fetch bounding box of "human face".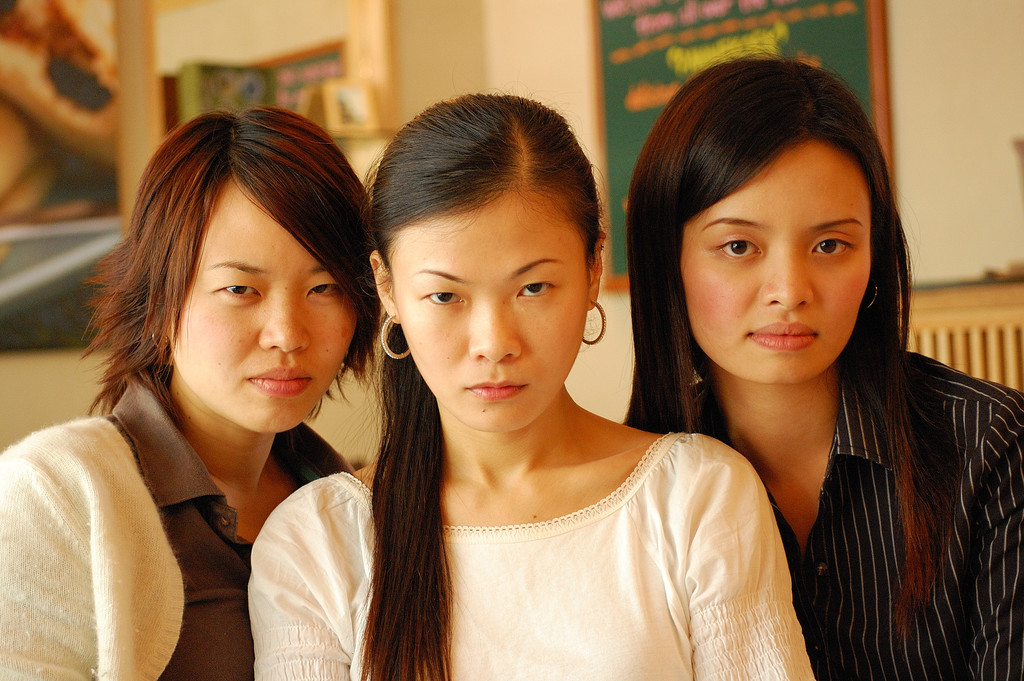
Bbox: {"left": 397, "top": 196, "right": 588, "bottom": 432}.
